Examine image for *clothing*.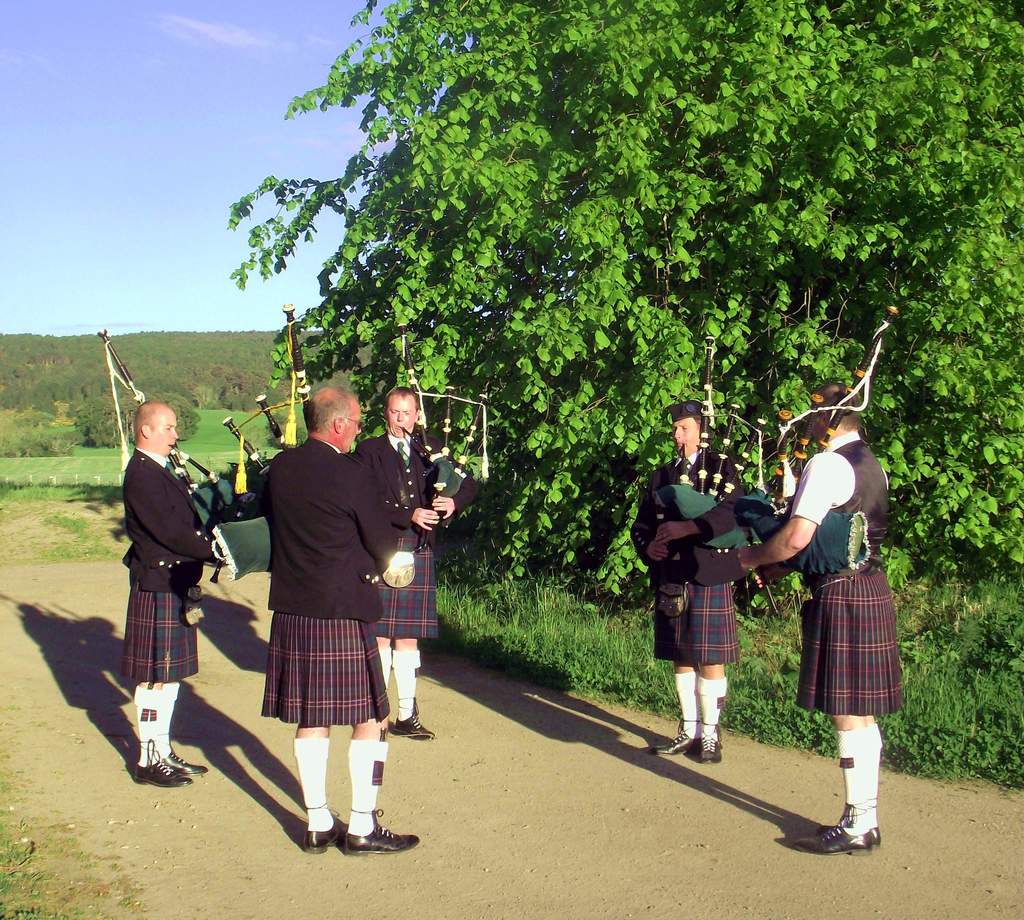
Examination result: l=628, t=450, r=747, b=662.
